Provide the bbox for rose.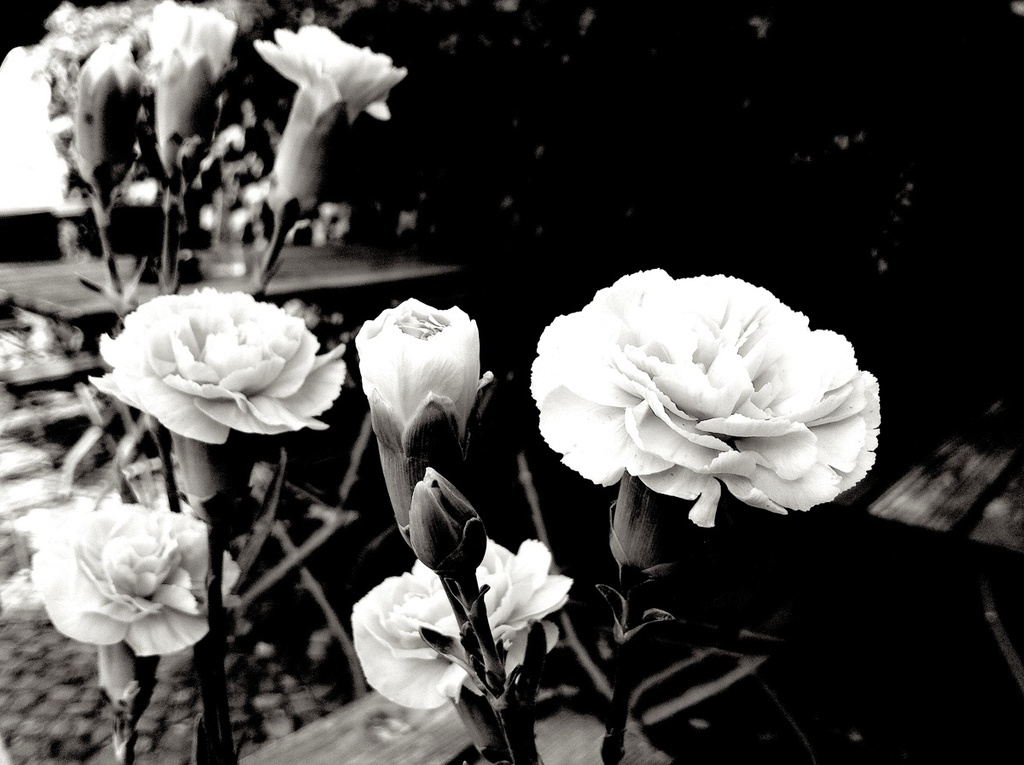
[x1=351, y1=535, x2=571, y2=709].
